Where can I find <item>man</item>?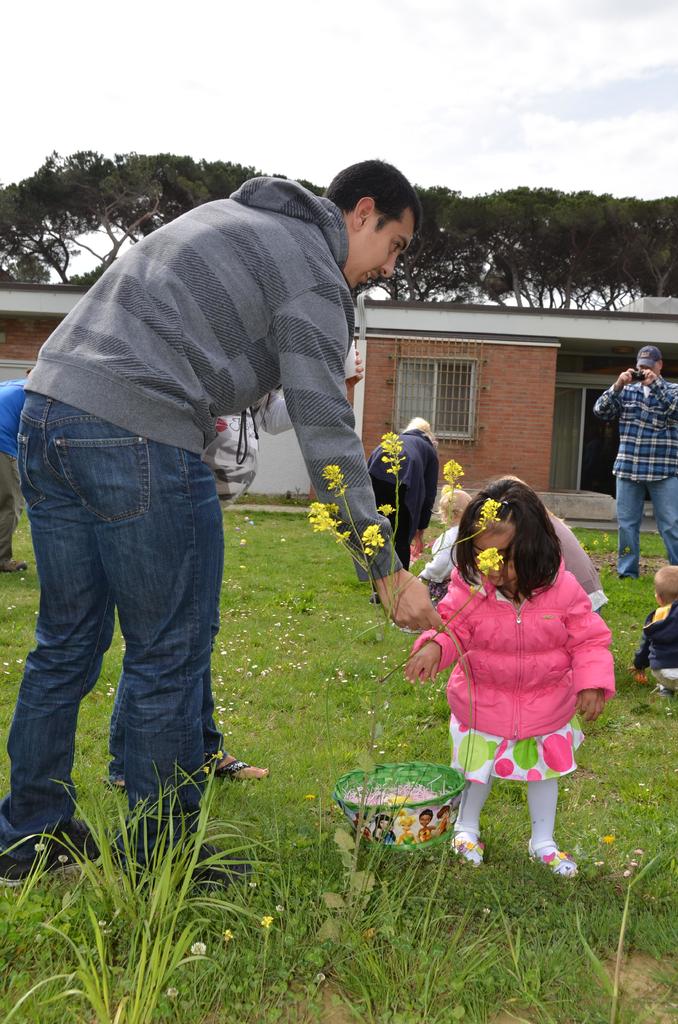
You can find it at 0 364 33 574.
